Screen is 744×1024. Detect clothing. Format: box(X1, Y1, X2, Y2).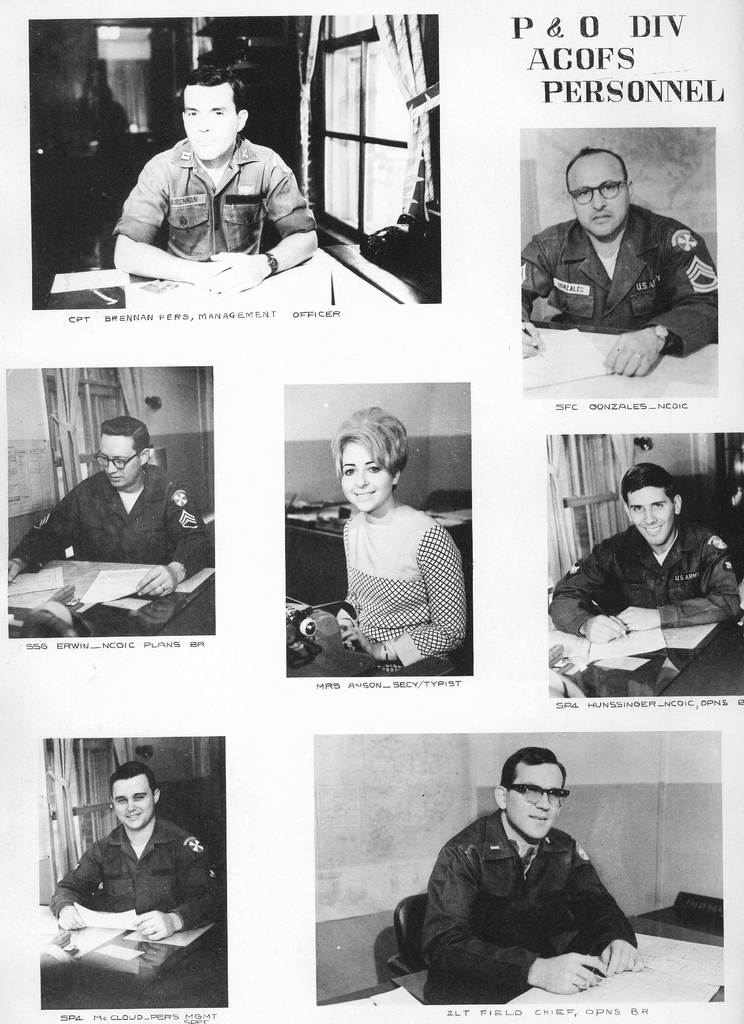
box(337, 510, 468, 666).
